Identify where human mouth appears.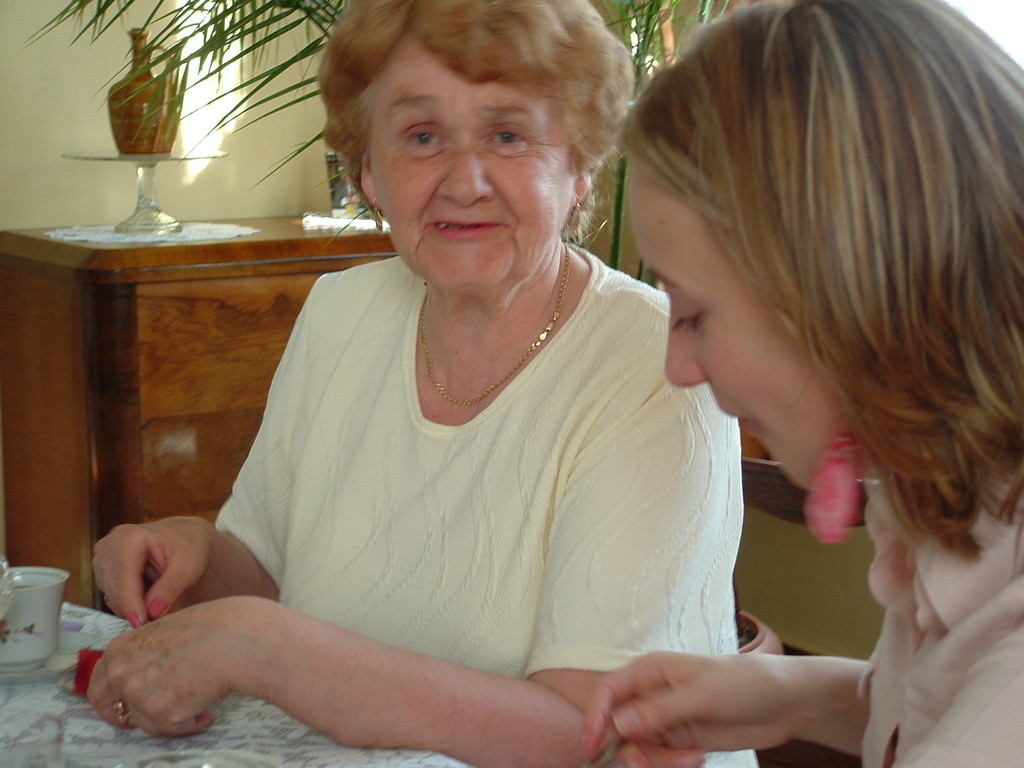
Appears at pyautogui.locateOnScreen(718, 399, 767, 441).
